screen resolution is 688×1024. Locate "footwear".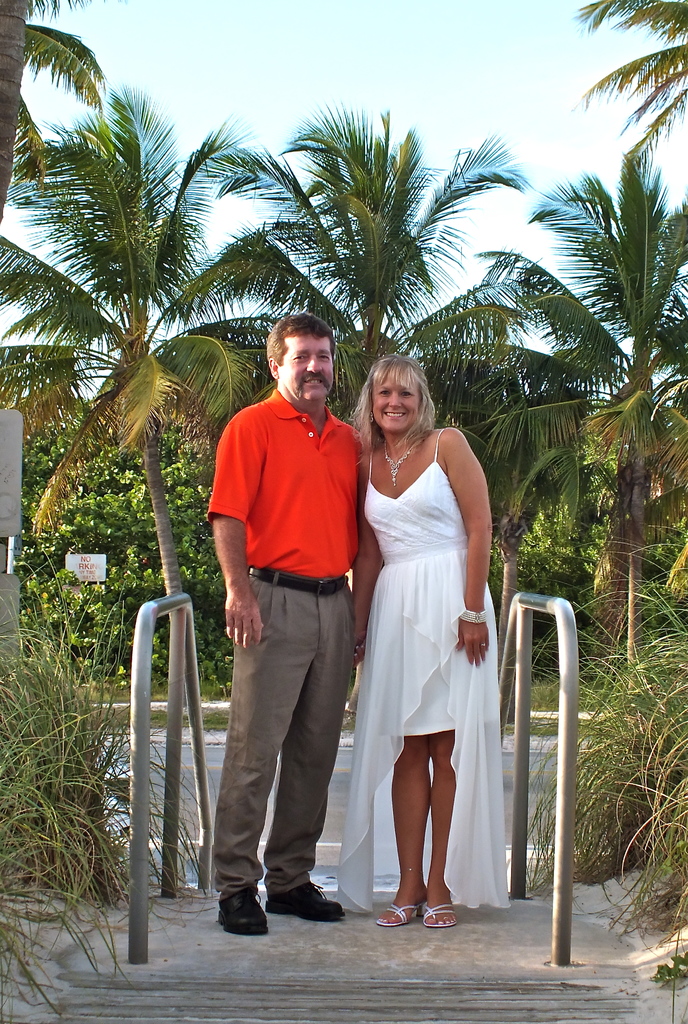
BBox(420, 893, 461, 928).
